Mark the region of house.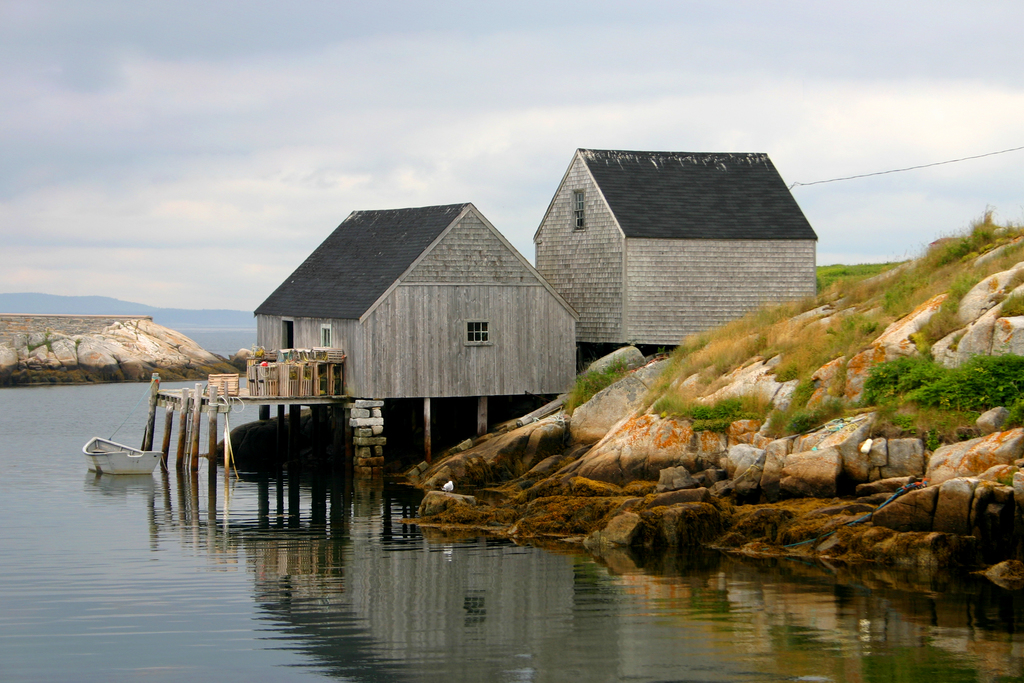
Region: x1=247 y1=185 x2=579 y2=468.
